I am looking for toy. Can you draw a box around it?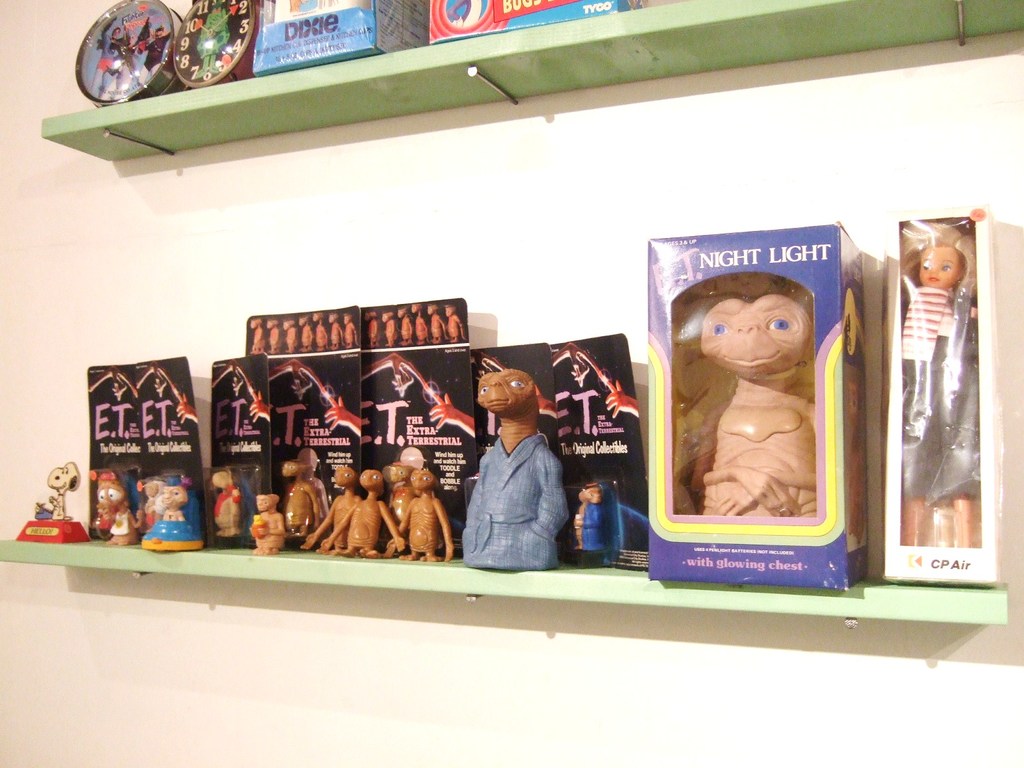
Sure, the bounding box is (x1=244, y1=388, x2=269, y2=422).
